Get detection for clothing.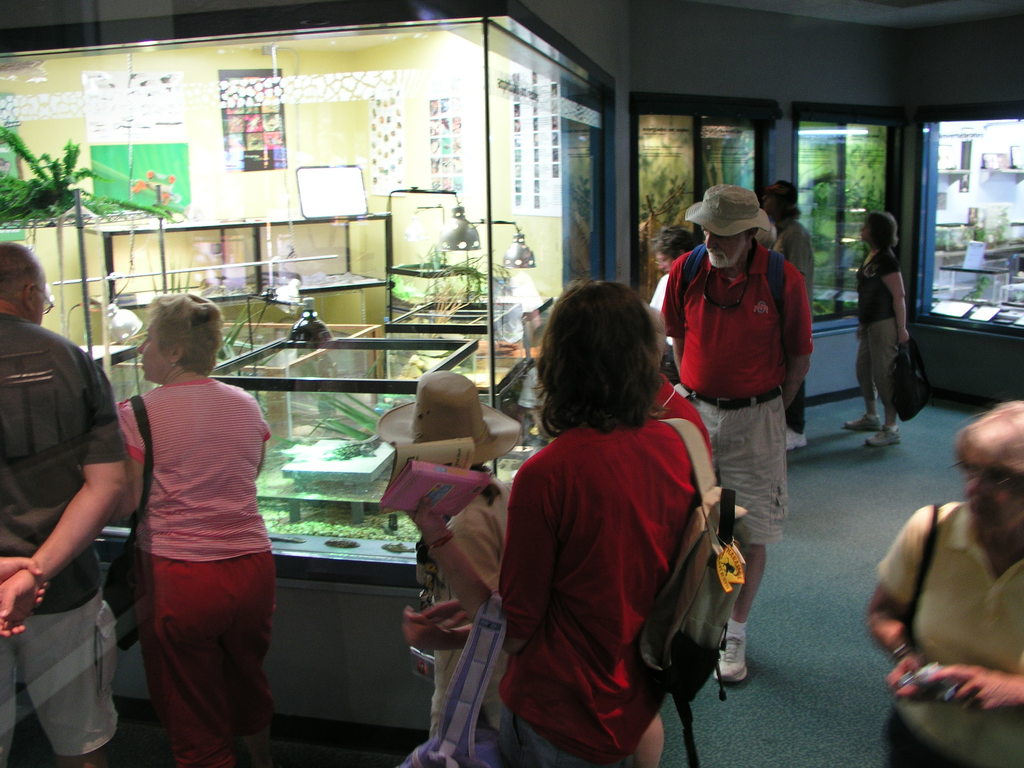
Detection: bbox=(659, 244, 814, 547).
